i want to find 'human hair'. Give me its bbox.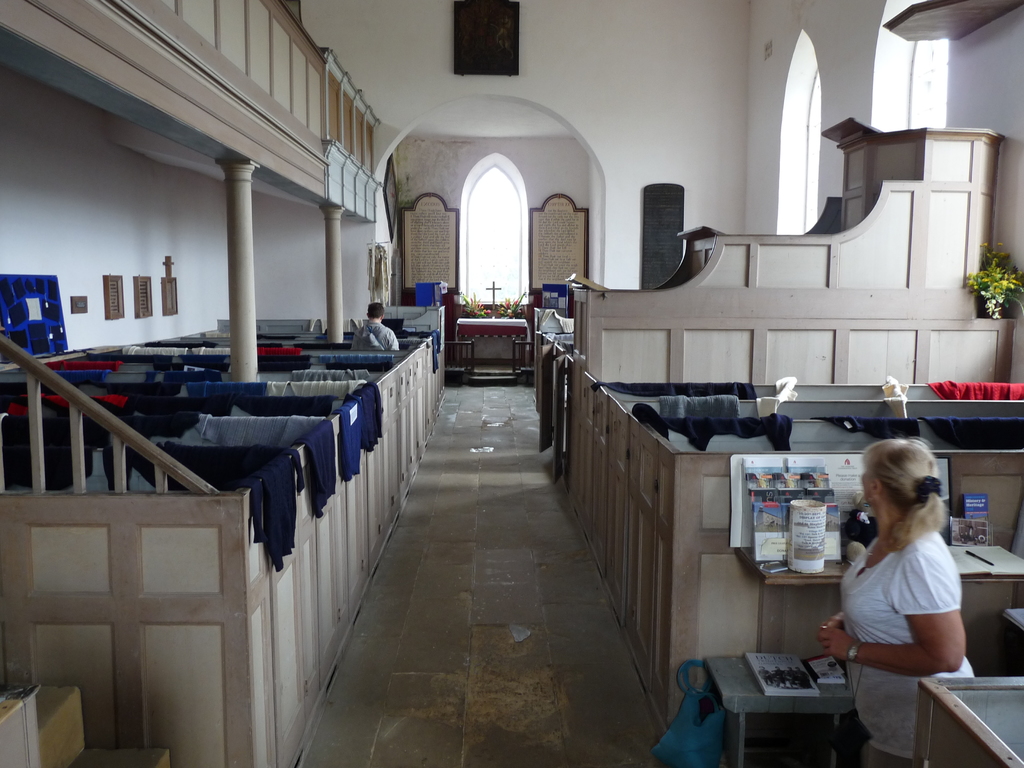
(x1=874, y1=445, x2=951, y2=565).
